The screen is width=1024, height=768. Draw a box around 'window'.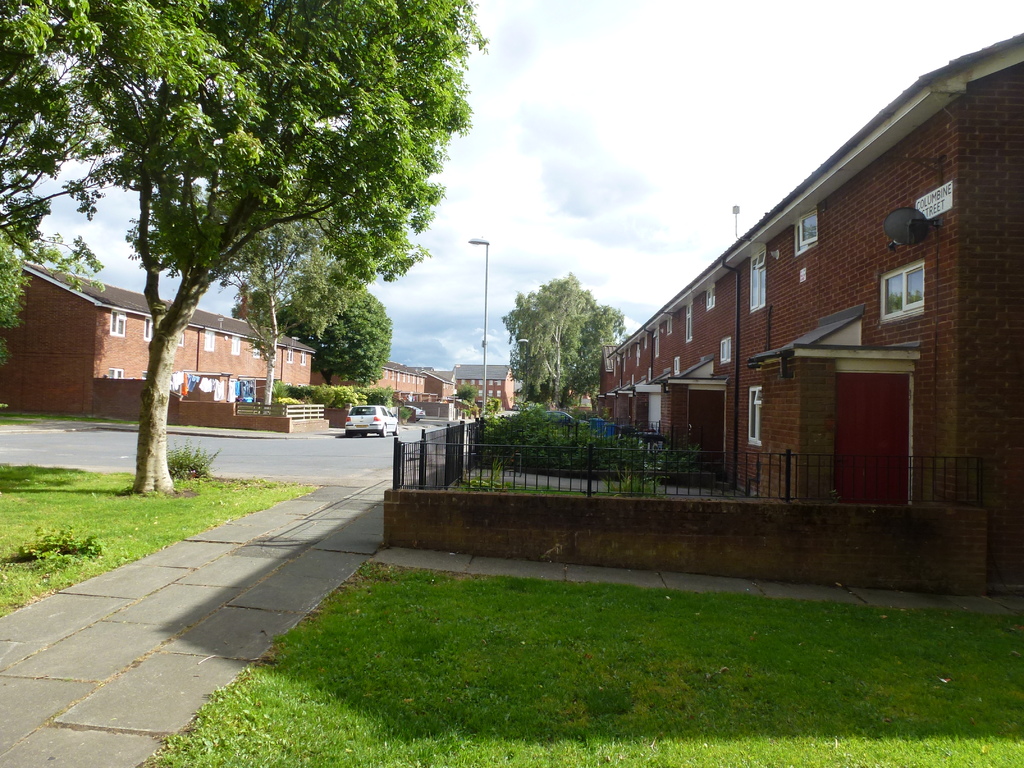
box(673, 358, 681, 376).
